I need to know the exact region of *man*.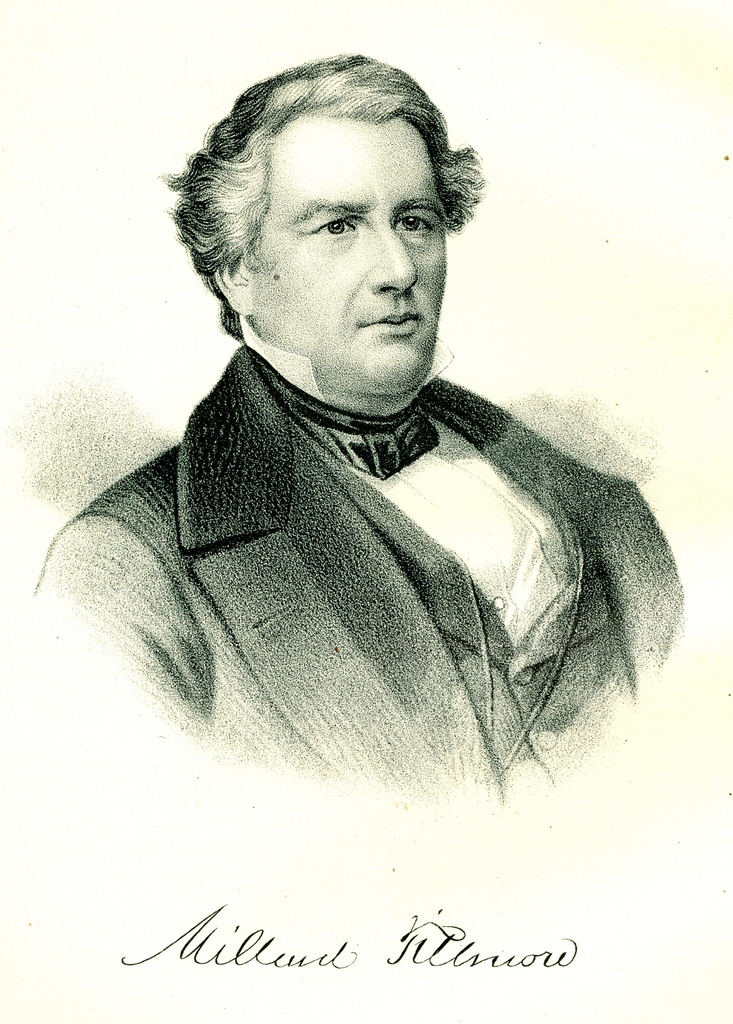
Region: [17, 62, 705, 869].
